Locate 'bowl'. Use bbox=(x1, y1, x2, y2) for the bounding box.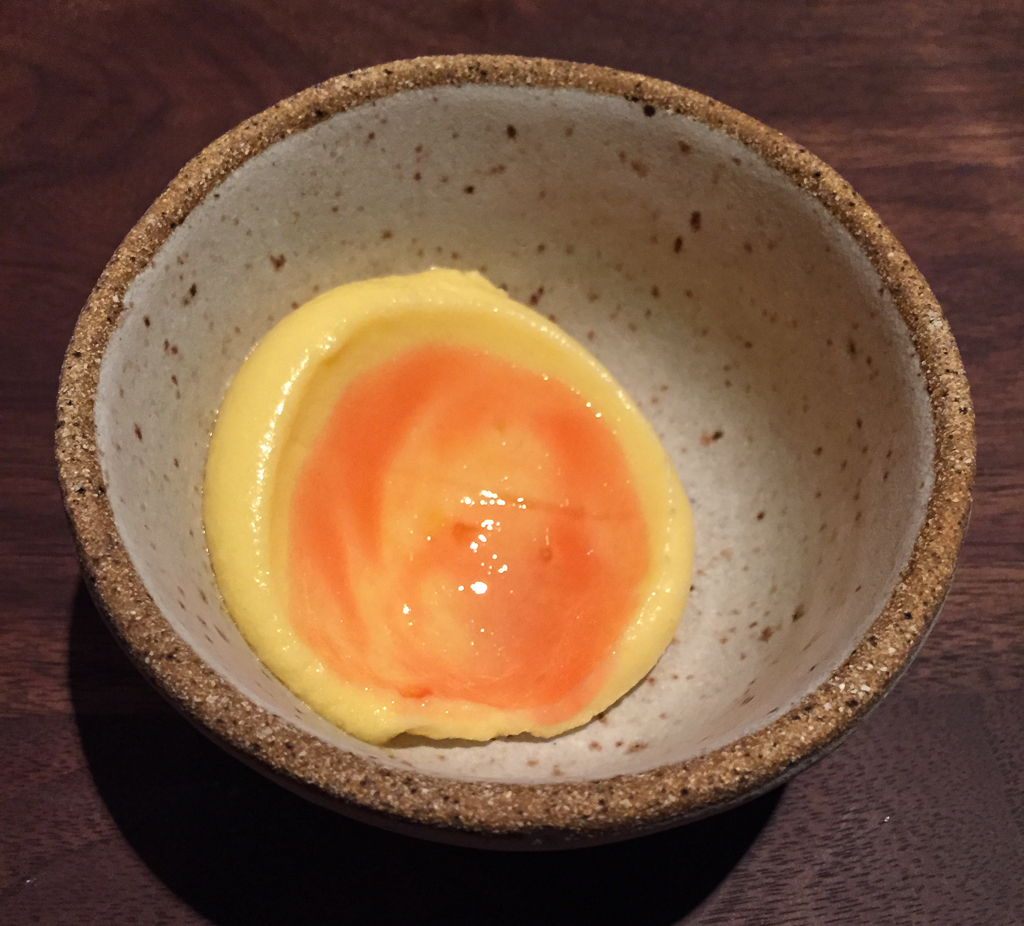
bbox=(101, 118, 973, 889).
